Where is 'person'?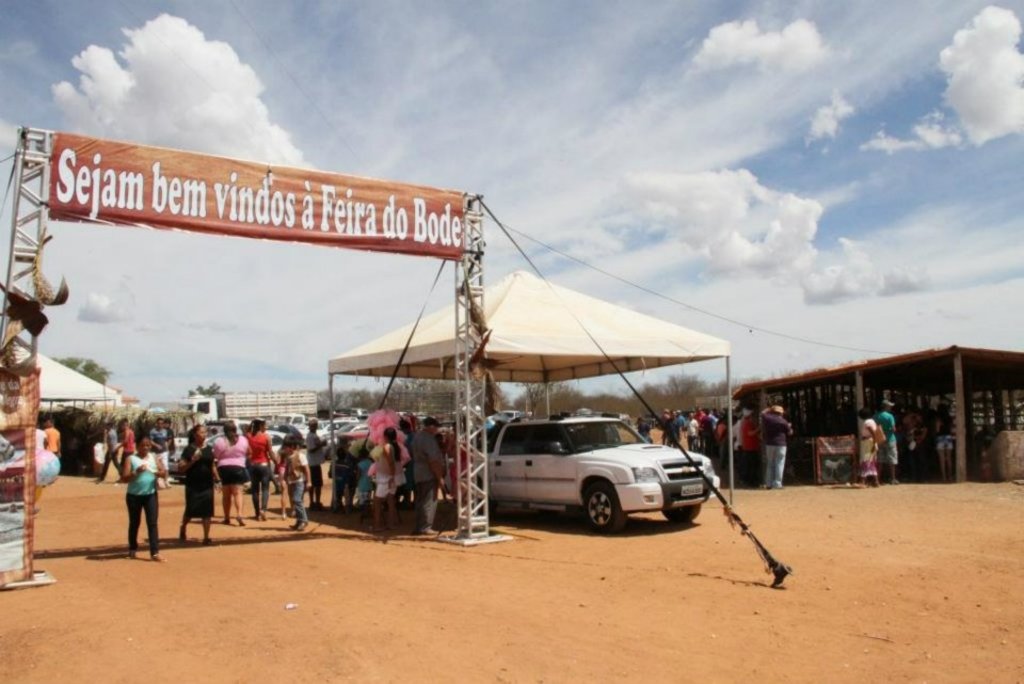
863/394/905/483.
